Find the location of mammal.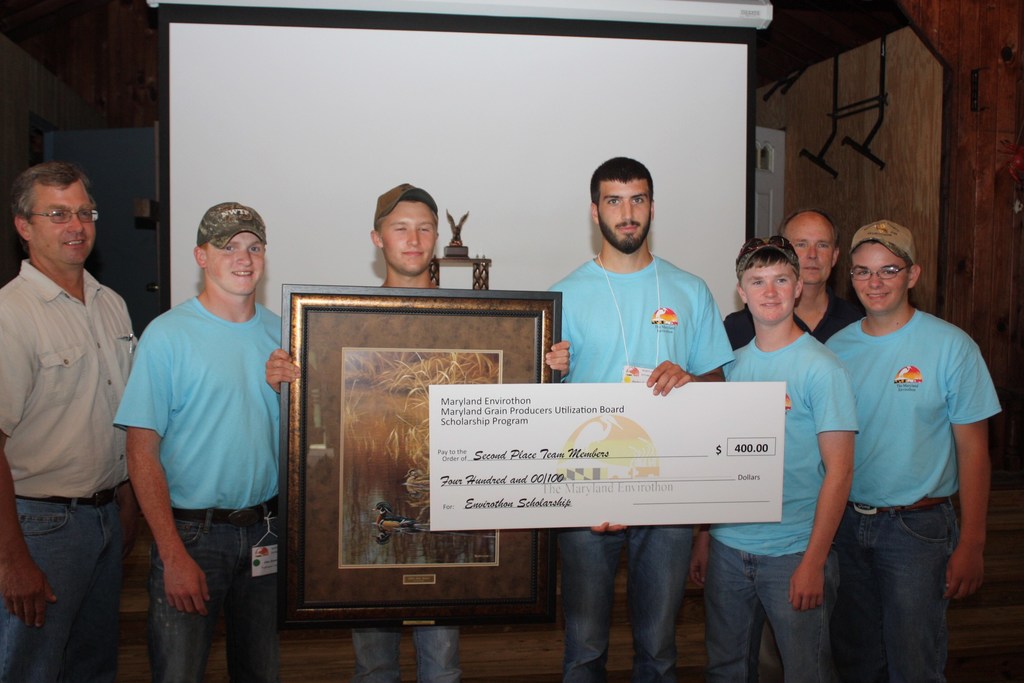
Location: [x1=810, y1=206, x2=993, y2=645].
